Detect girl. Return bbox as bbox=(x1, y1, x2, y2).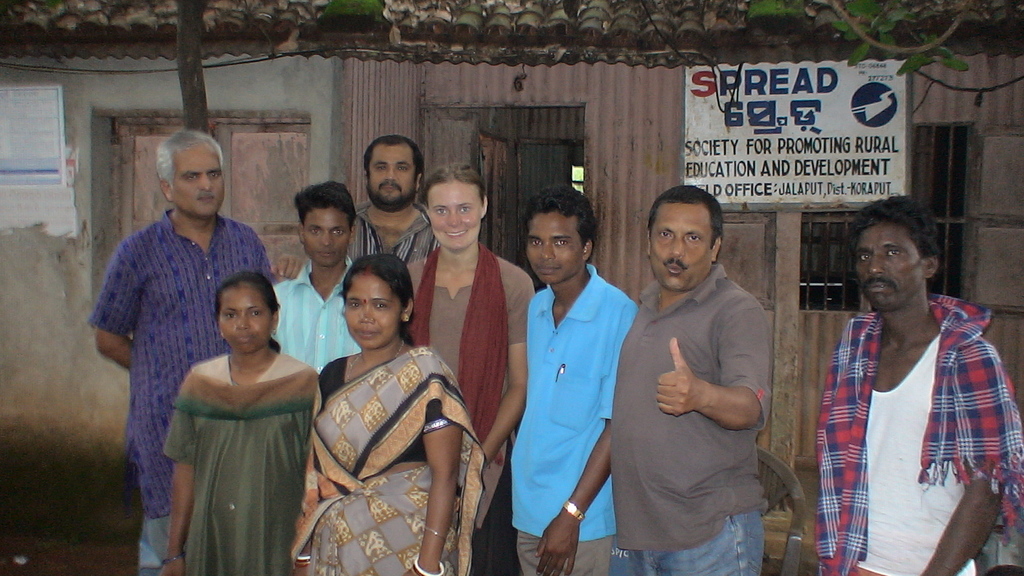
bbox=(404, 161, 534, 532).
